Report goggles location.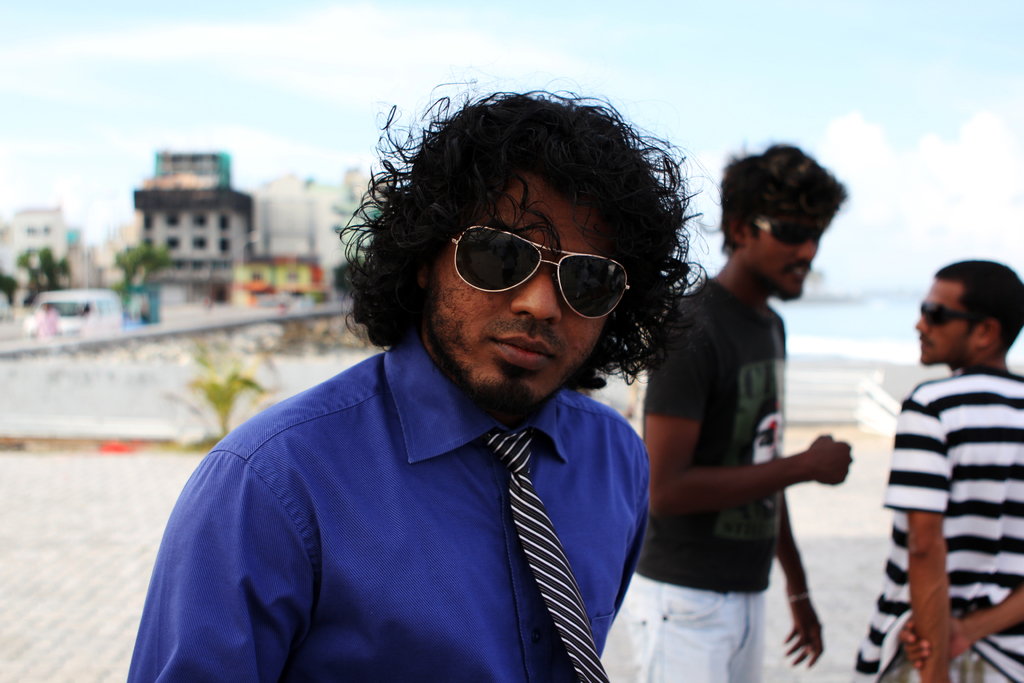
Report: rect(417, 220, 647, 318).
